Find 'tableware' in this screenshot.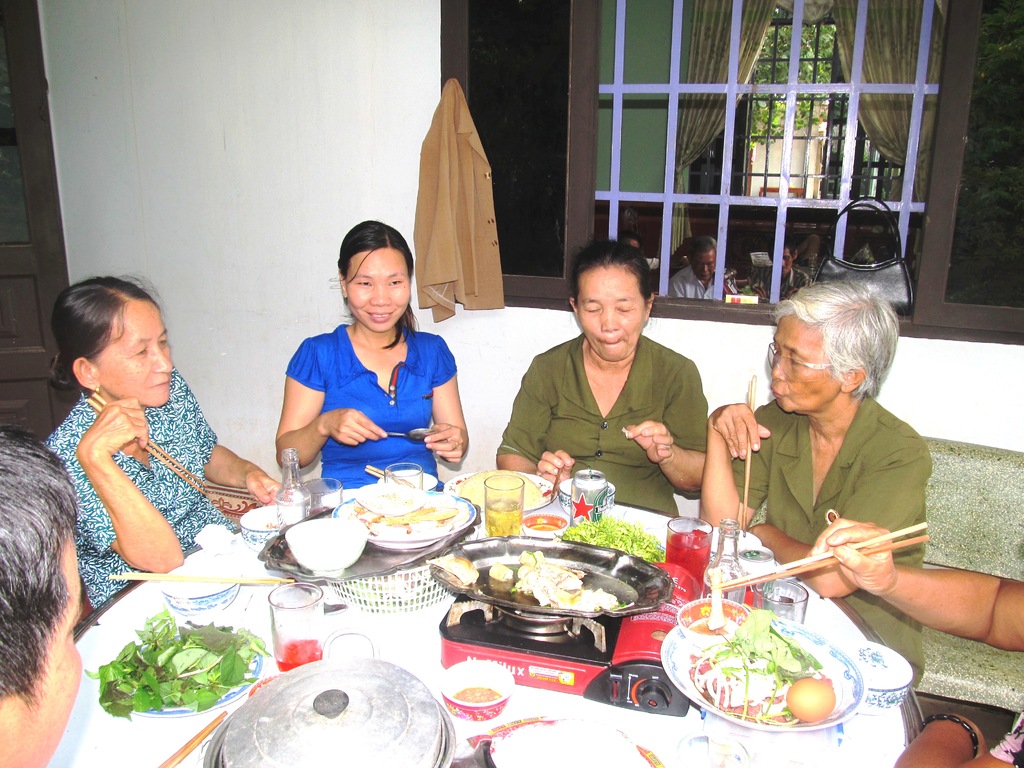
The bounding box for 'tableware' is (left=271, top=584, right=325, bottom=671).
